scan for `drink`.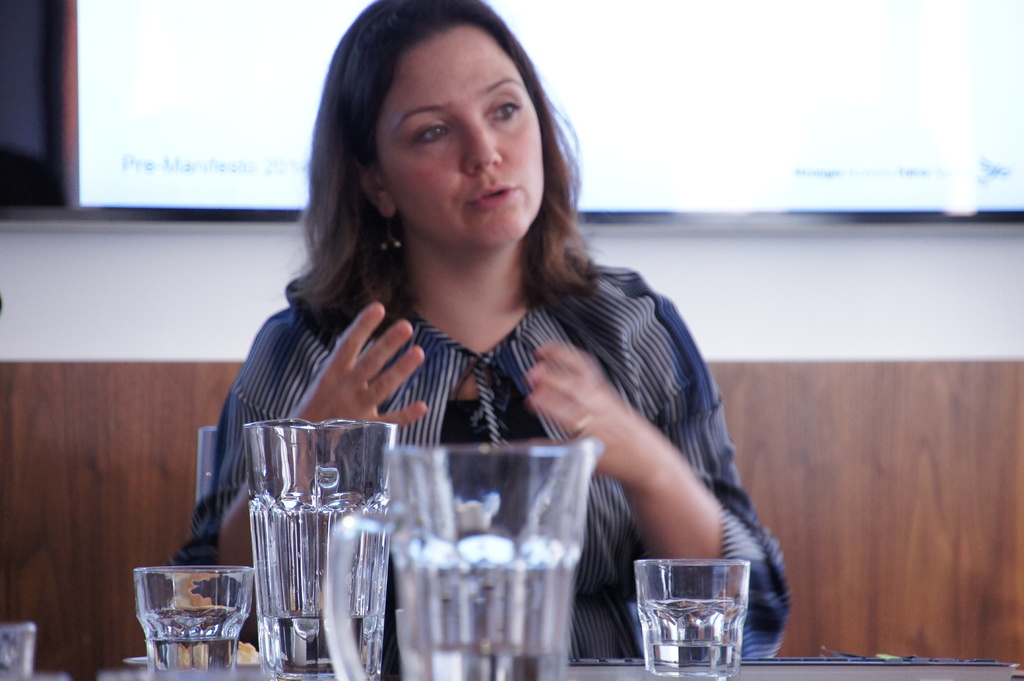
Scan result: locate(148, 641, 233, 679).
